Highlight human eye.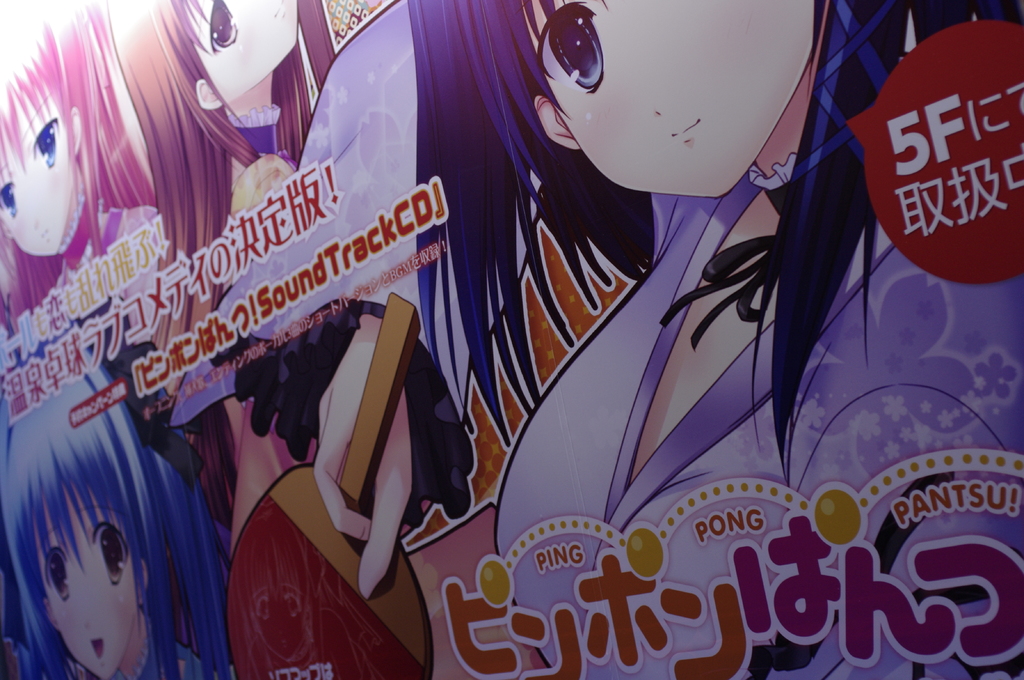
Highlighted region: x1=40, y1=546, x2=68, y2=602.
